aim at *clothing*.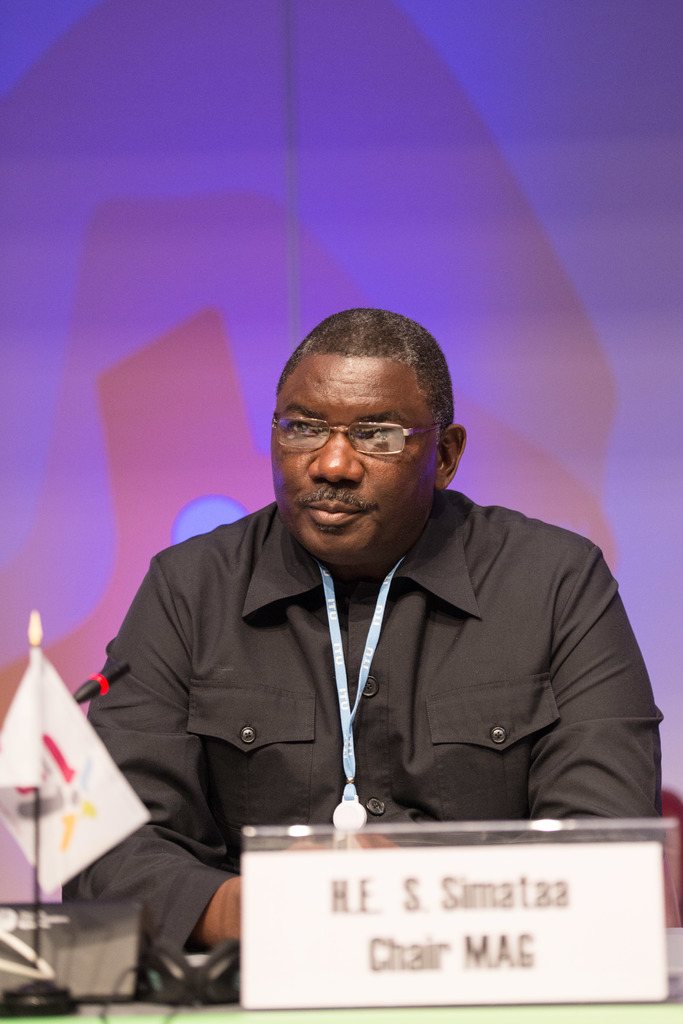
Aimed at [left=75, top=488, right=655, bottom=863].
